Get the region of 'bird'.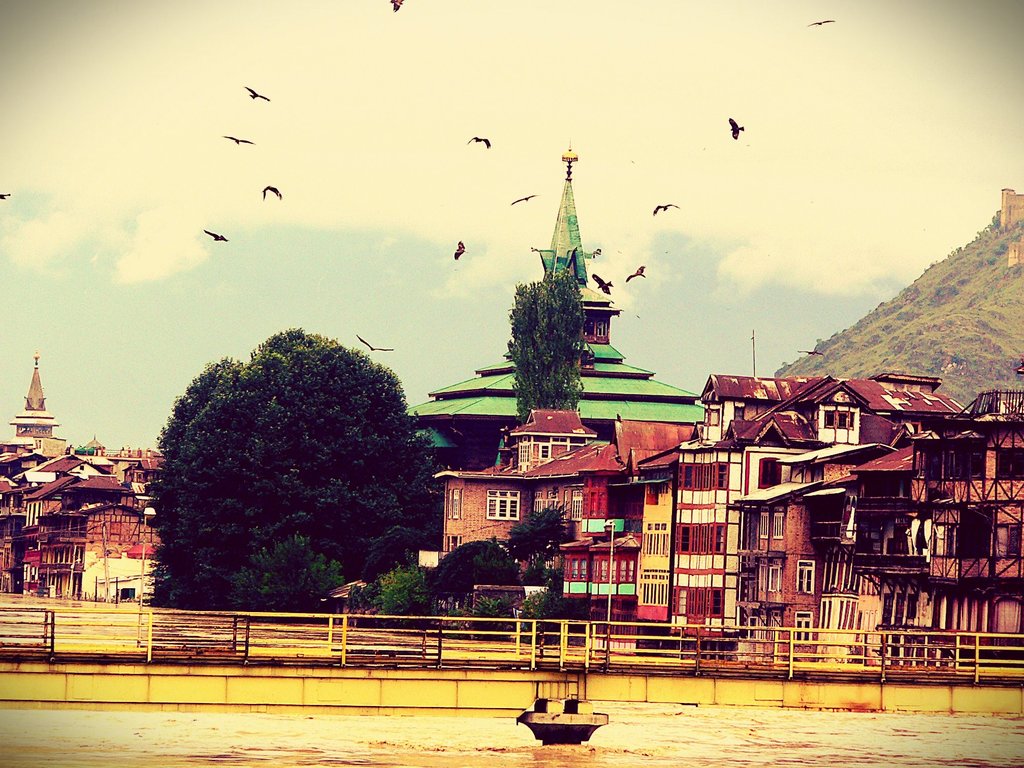
625:262:648:280.
